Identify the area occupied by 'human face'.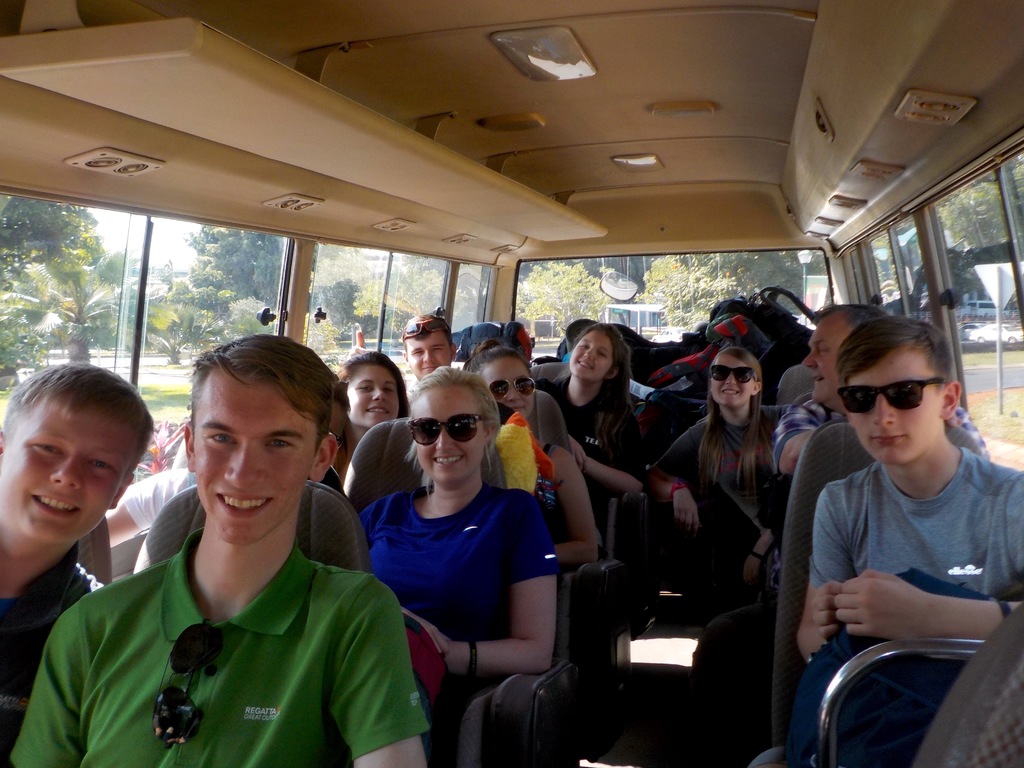
Area: 802 319 850 405.
